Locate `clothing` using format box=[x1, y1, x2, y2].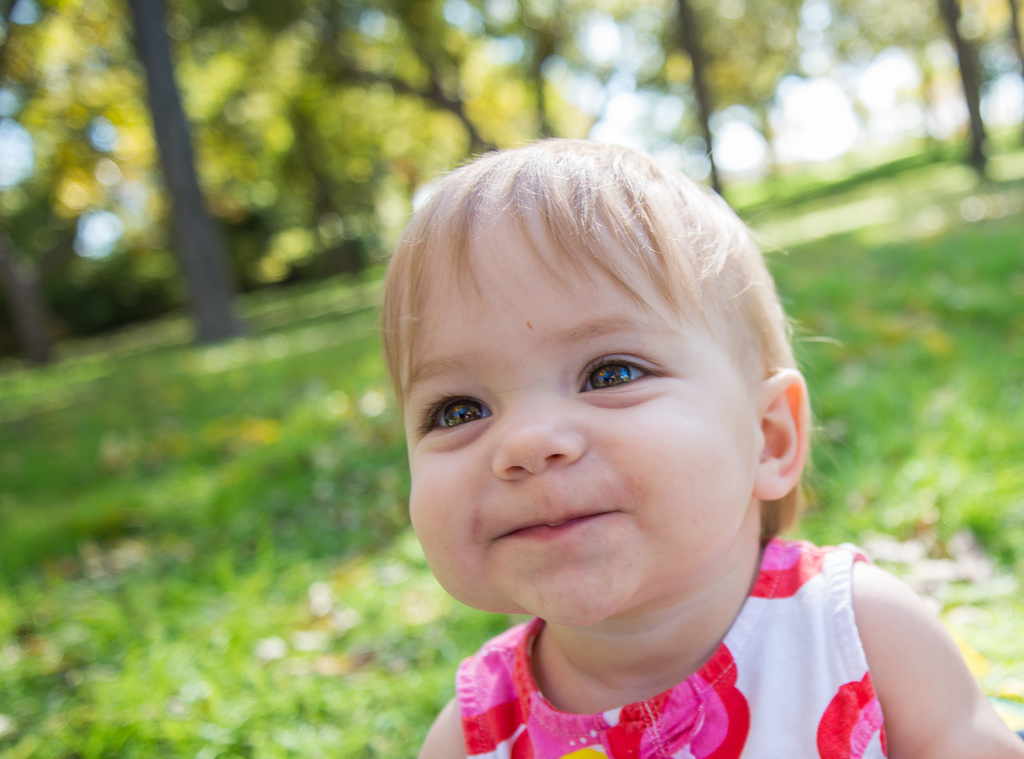
box=[404, 535, 989, 756].
